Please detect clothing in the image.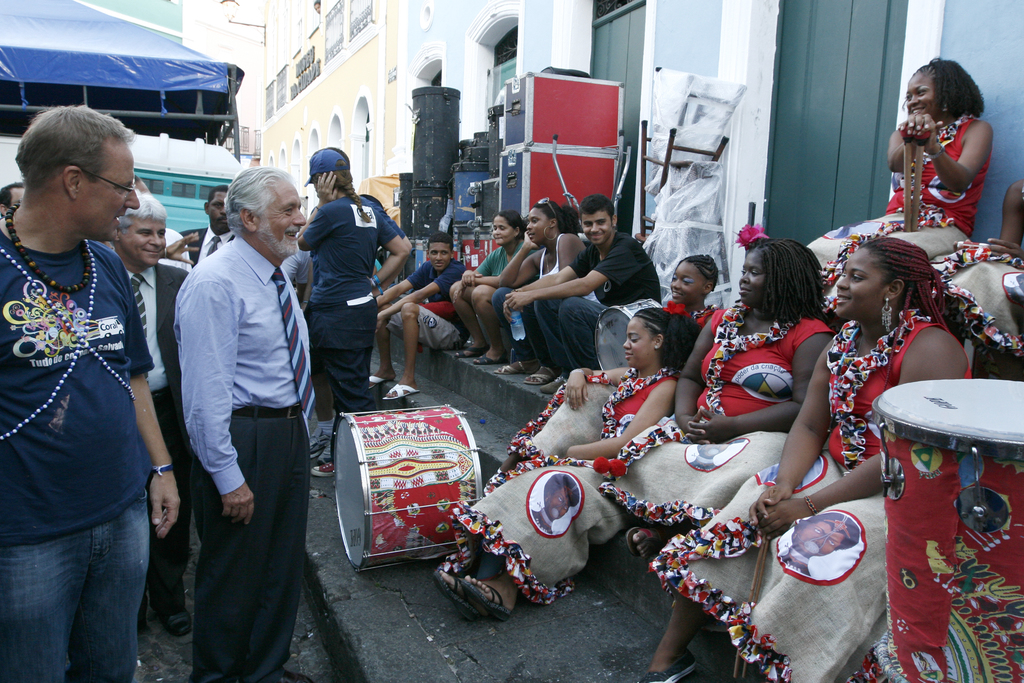
bbox(476, 236, 522, 273).
